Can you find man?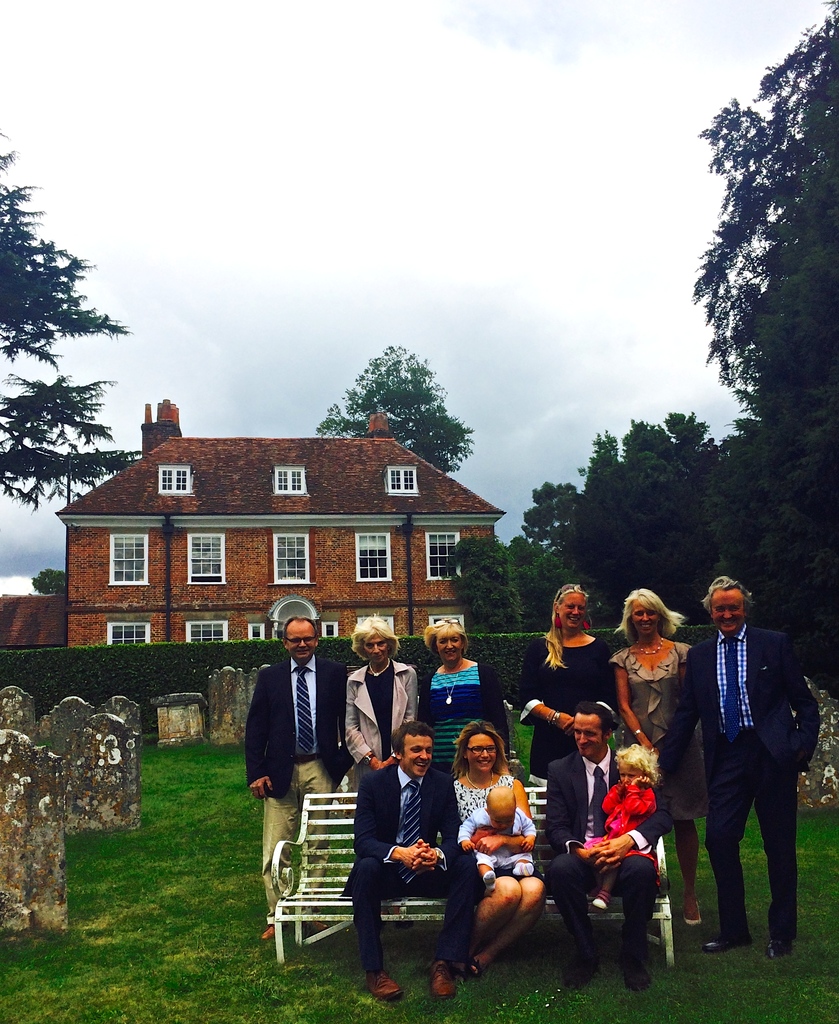
Yes, bounding box: 248/620/353/938.
